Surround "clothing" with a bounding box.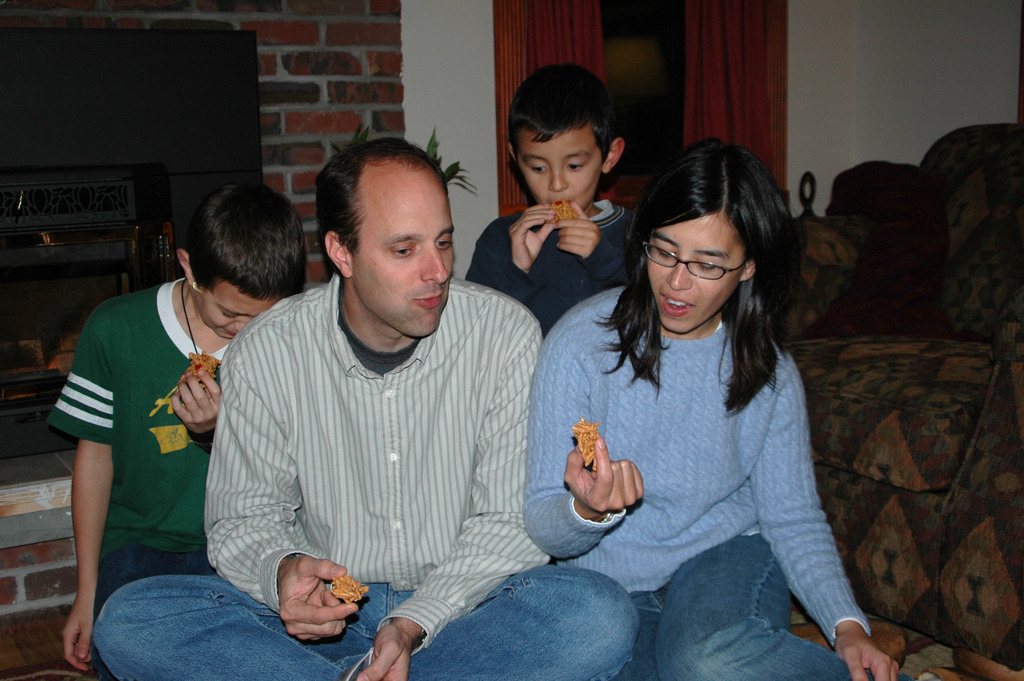
x1=521 y1=277 x2=897 y2=680.
